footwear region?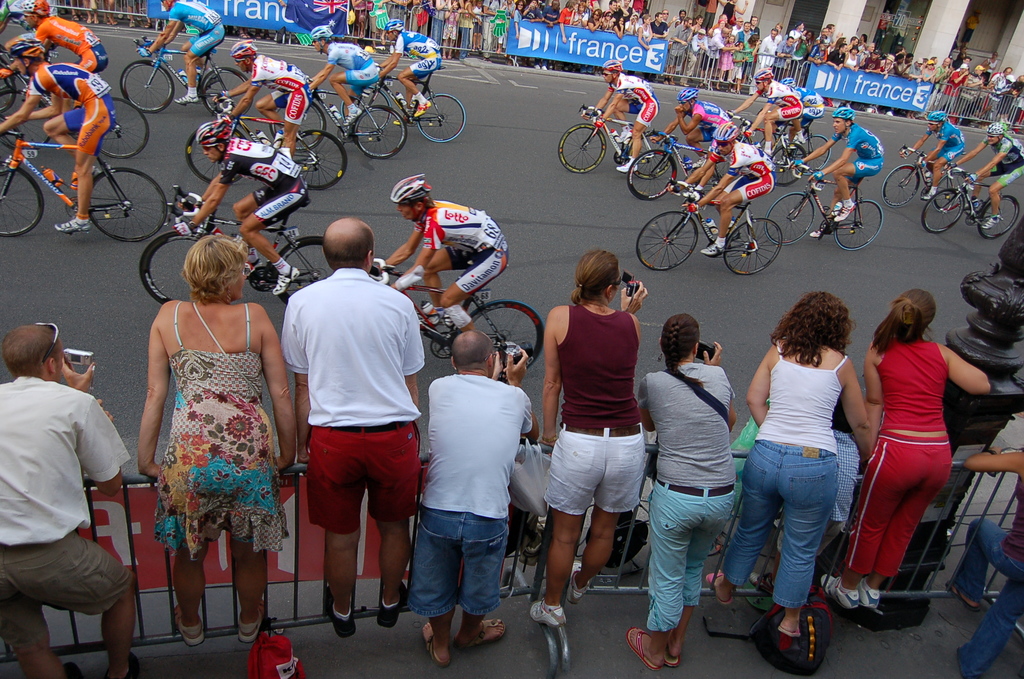
detection(683, 182, 701, 203)
